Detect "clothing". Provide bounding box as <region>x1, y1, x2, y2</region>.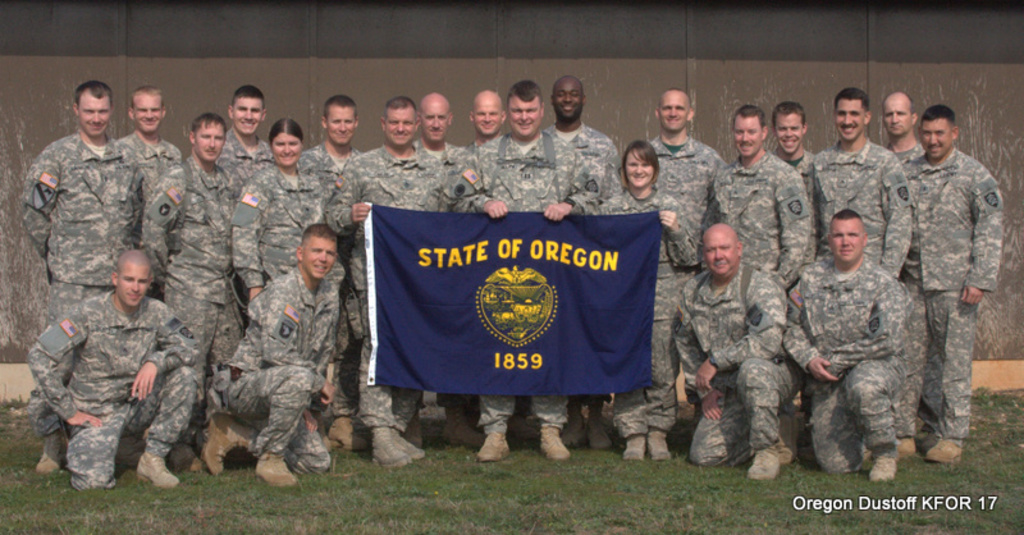
<region>216, 118, 274, 196</region>.
